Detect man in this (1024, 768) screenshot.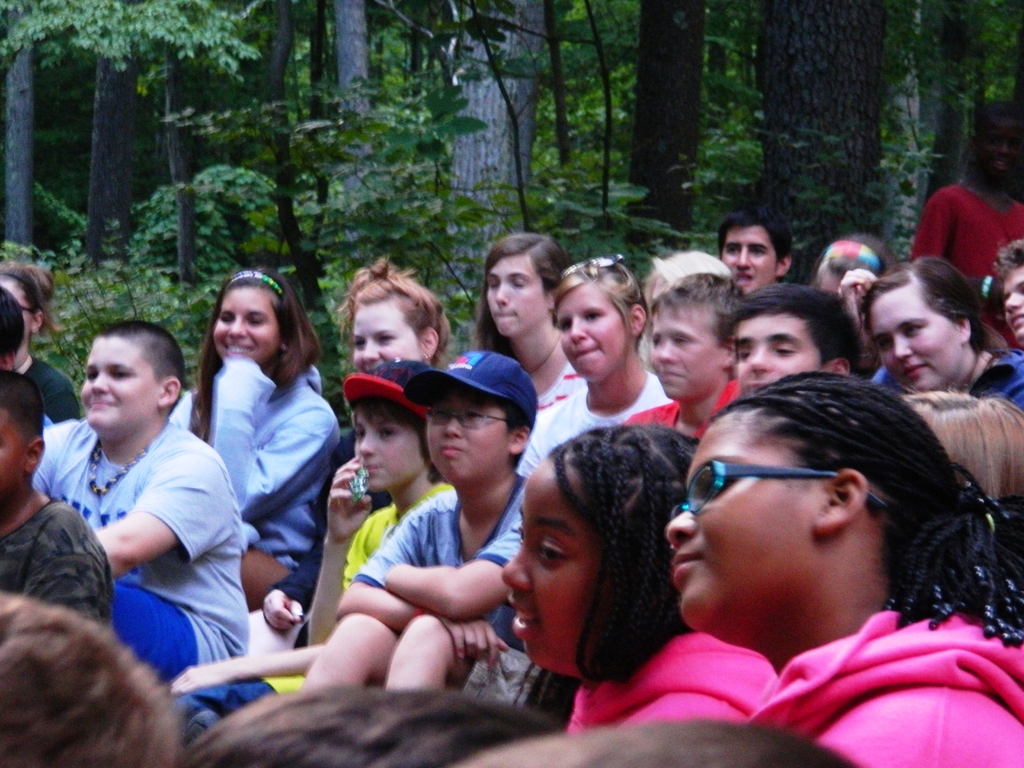
Detection: <region>614, 266, 756, 454</region>.
